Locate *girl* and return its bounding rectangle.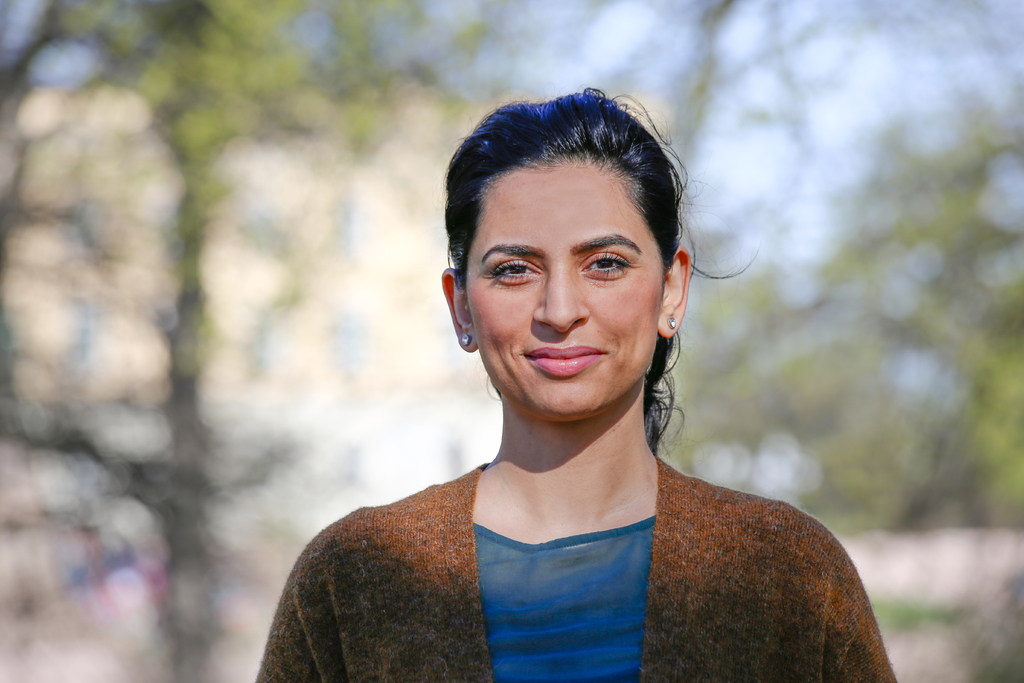
select_region(262, 86, 899, 682).
